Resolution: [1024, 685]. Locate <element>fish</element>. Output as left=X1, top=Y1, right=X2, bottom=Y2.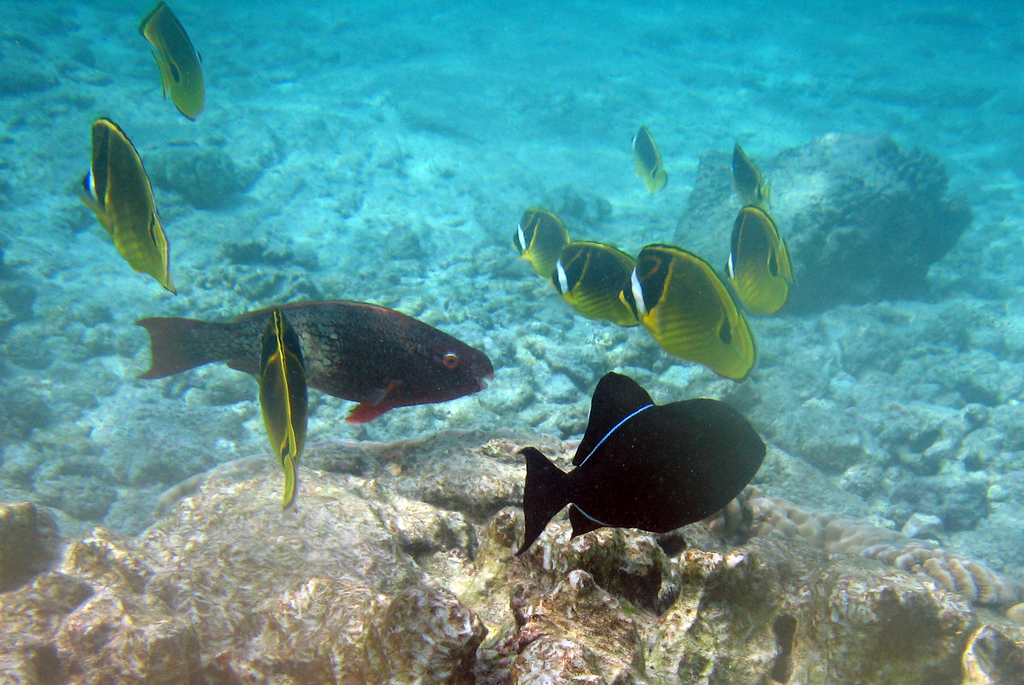
left=725, top=205, right=795, bottom=316.
